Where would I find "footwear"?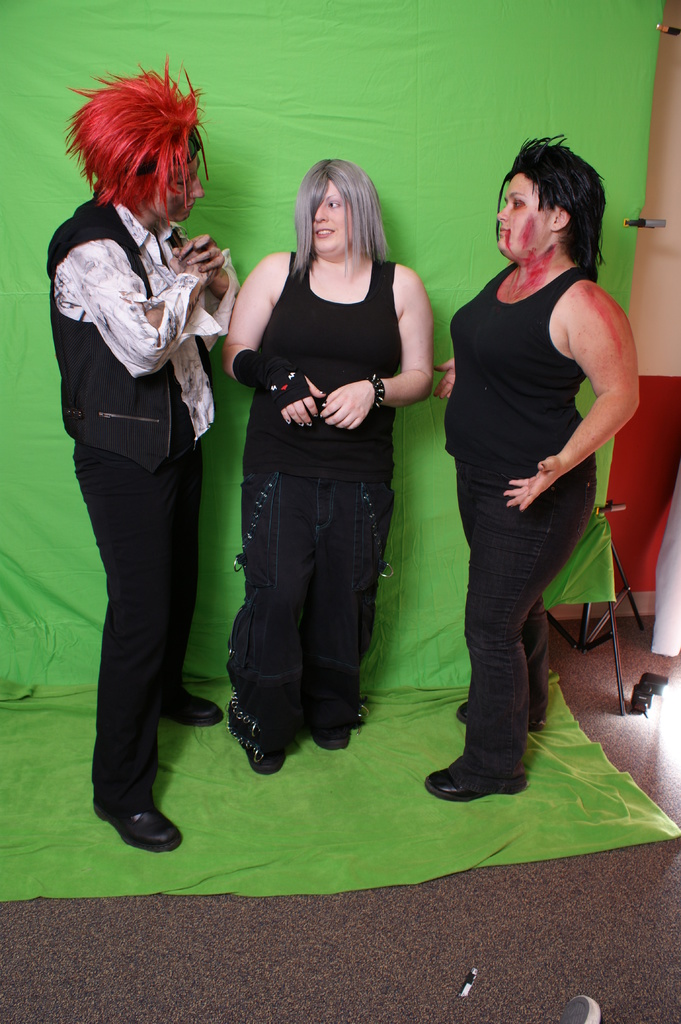
At box(224, 694, 284, 771).
